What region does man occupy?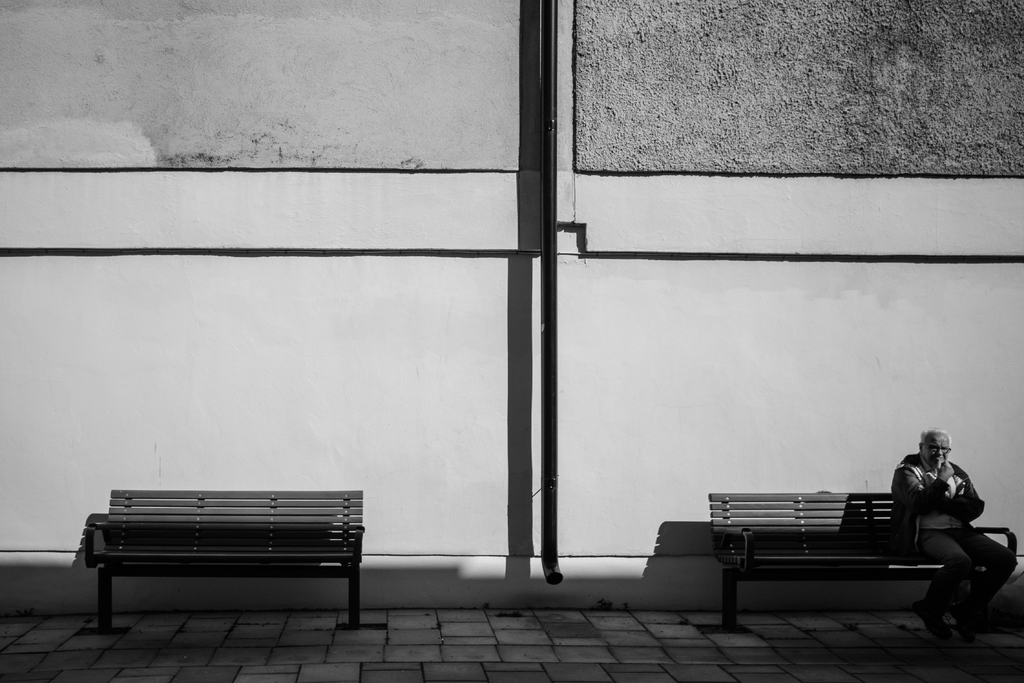
BBox(889, 427, 1014, 641).
